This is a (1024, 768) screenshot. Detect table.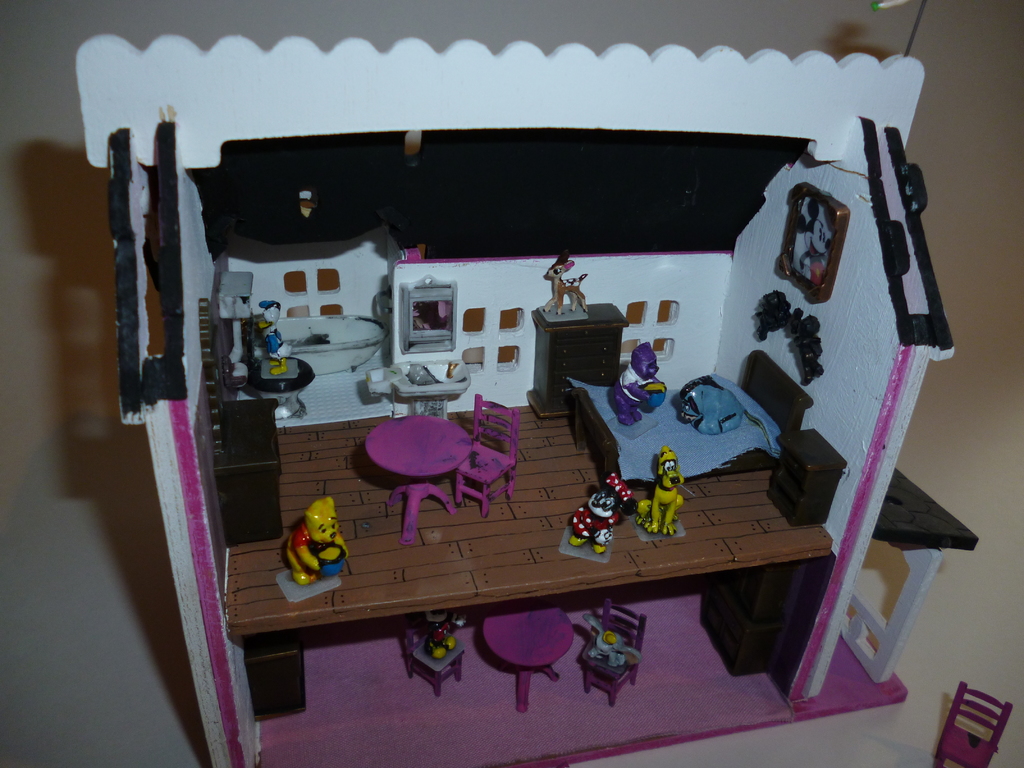
522,294,634,425.
